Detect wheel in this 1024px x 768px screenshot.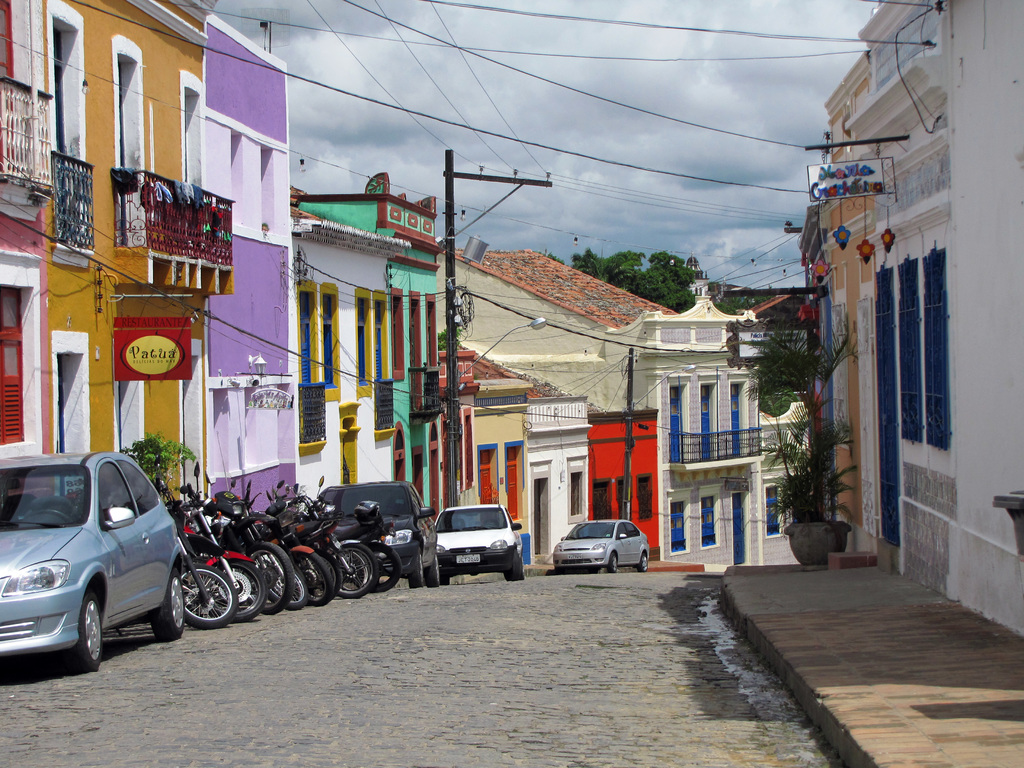
Detection: detection(264, 567, 309, 611).
